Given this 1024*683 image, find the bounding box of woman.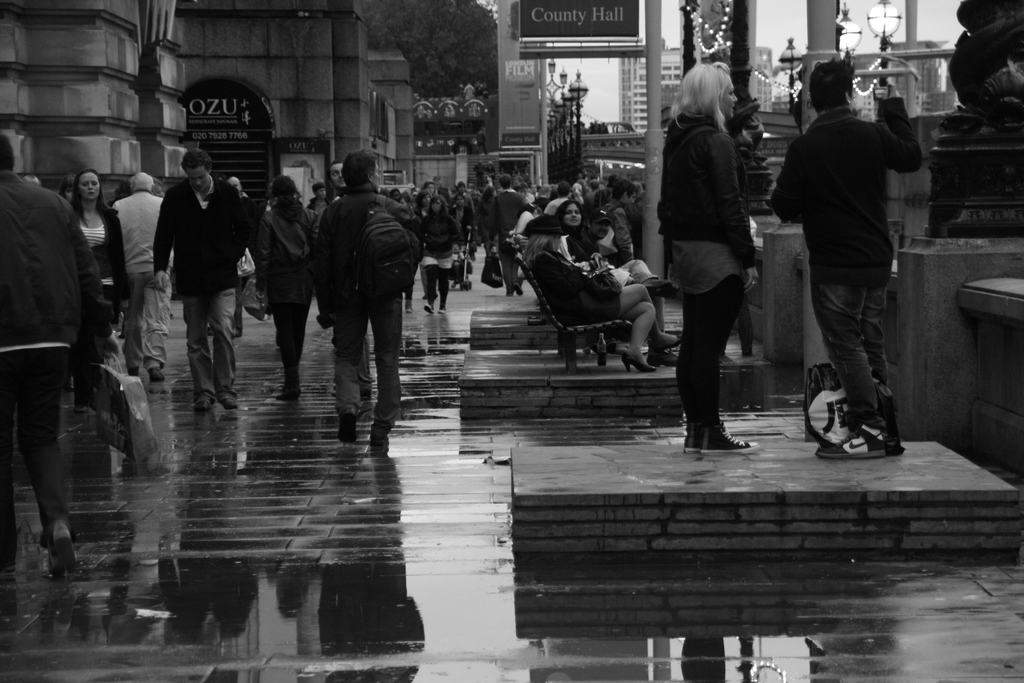
l=557, t=202, r=676, b=322.
